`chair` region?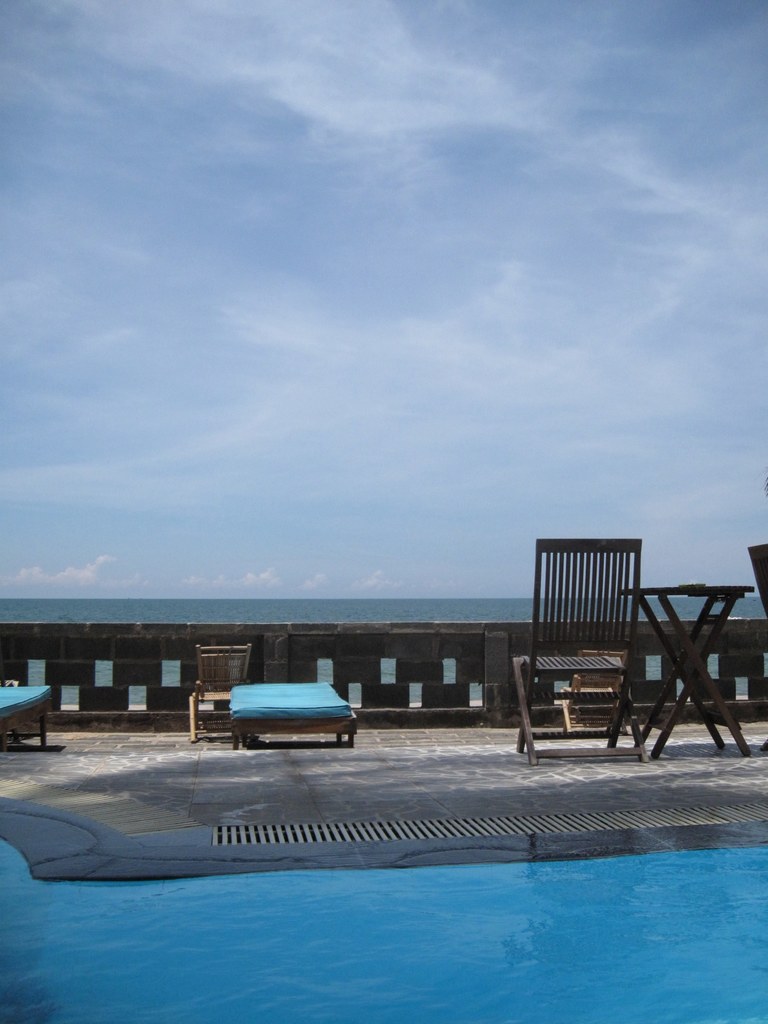
(left=184, top=644, right=254, bottom=742)
